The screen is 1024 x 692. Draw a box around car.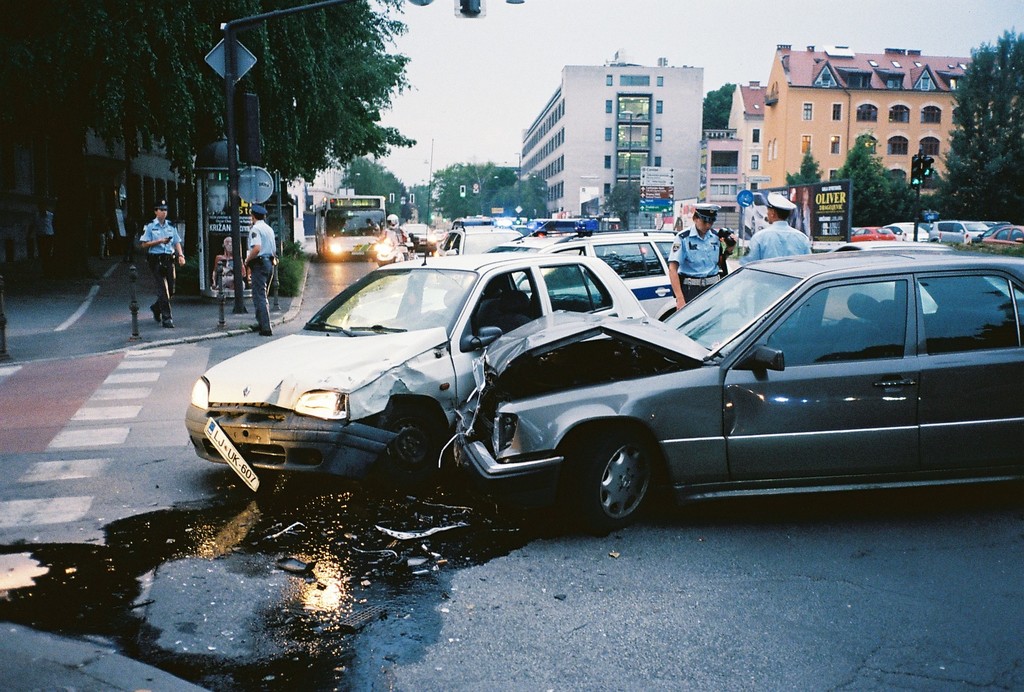
<bbox>190, 255, 710, 513</bbox>.
